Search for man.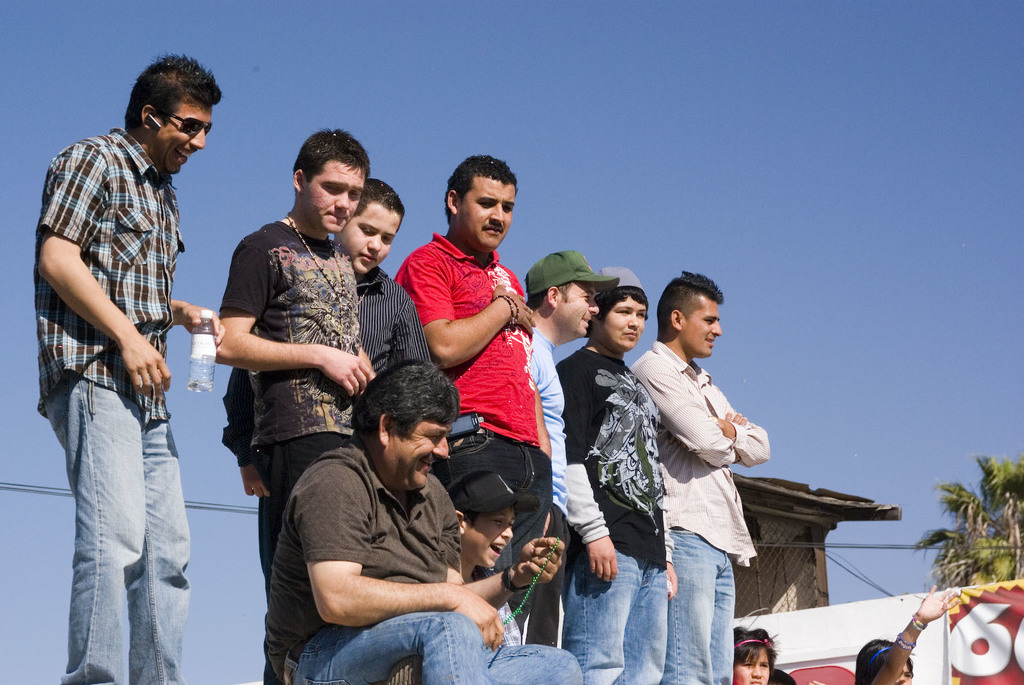
Found at bbox=(553, 267, 678, 684).
